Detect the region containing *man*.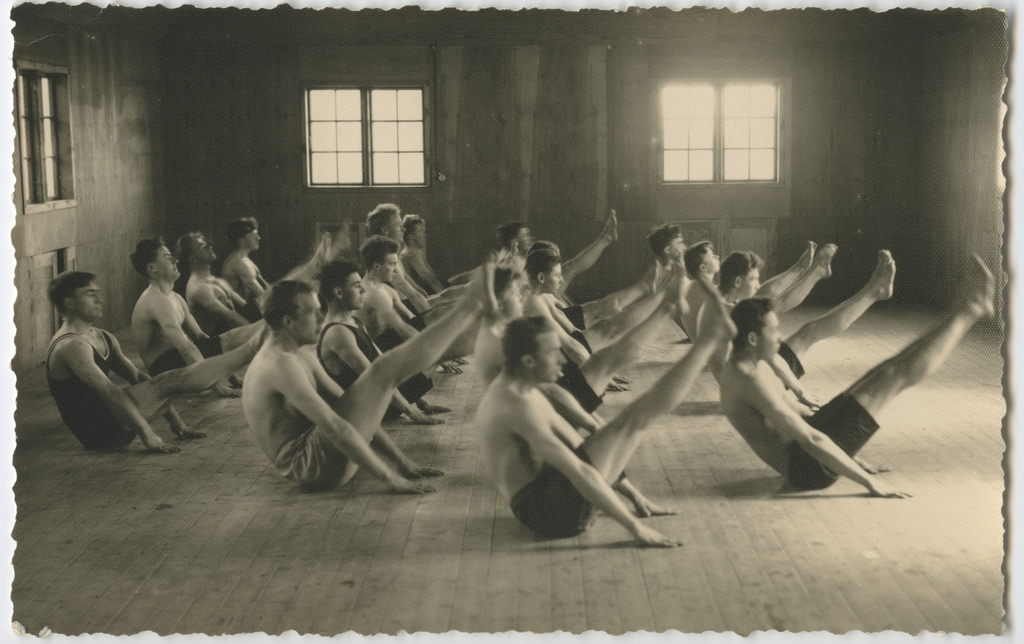
bbox=[365, 204, 482, 296].
